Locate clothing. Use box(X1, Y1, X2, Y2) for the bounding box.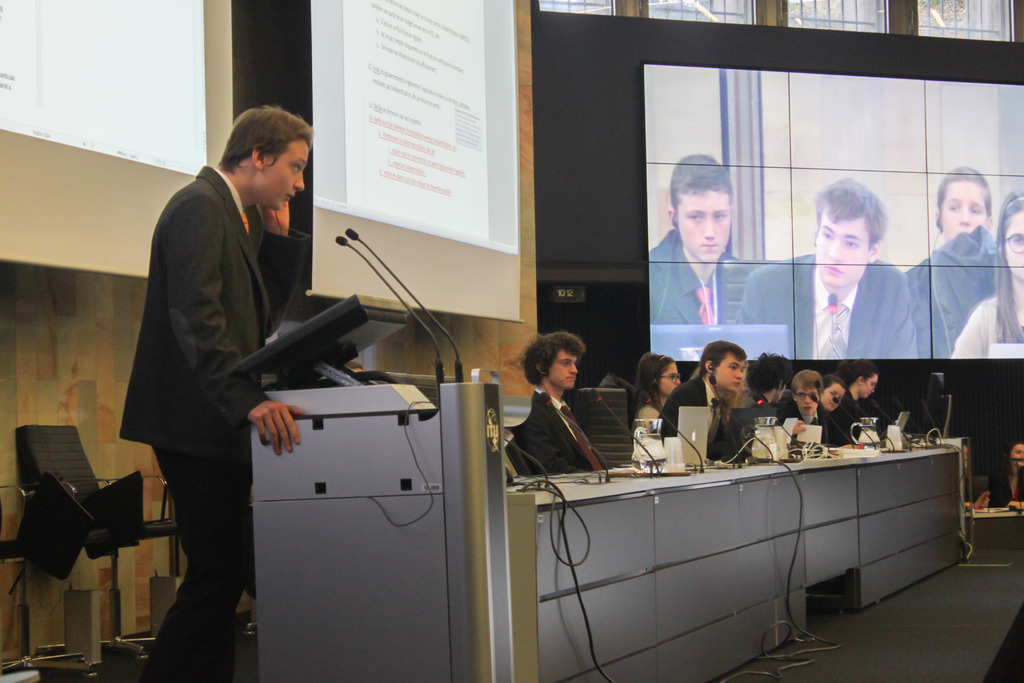
box(740, 251, 923, 361).
